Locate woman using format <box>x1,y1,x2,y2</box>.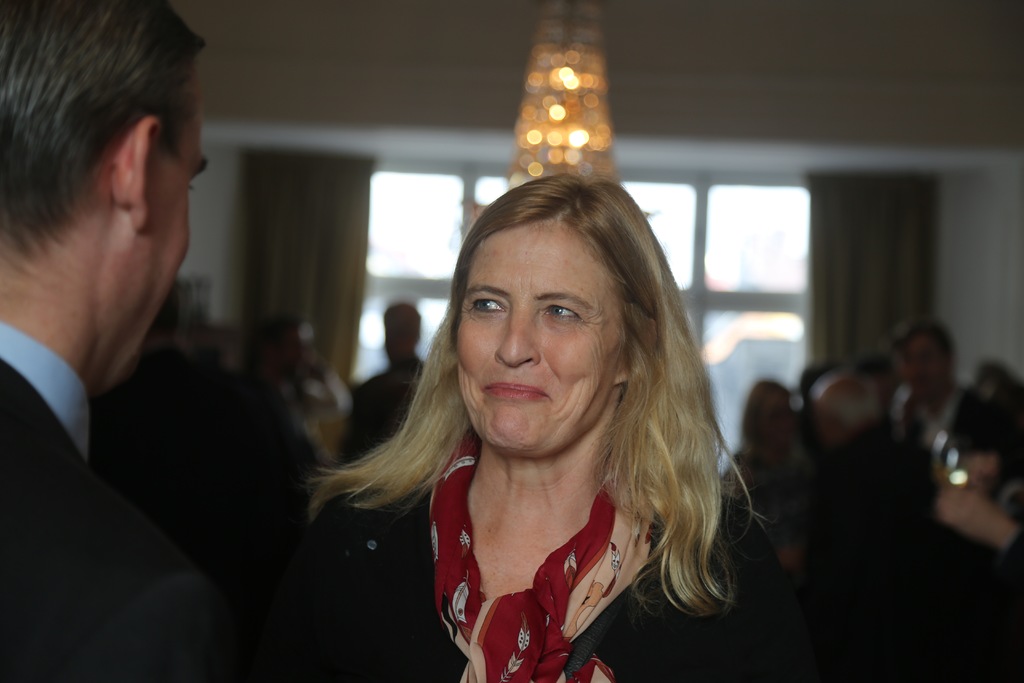
<box>267,173,774,682</box>.
